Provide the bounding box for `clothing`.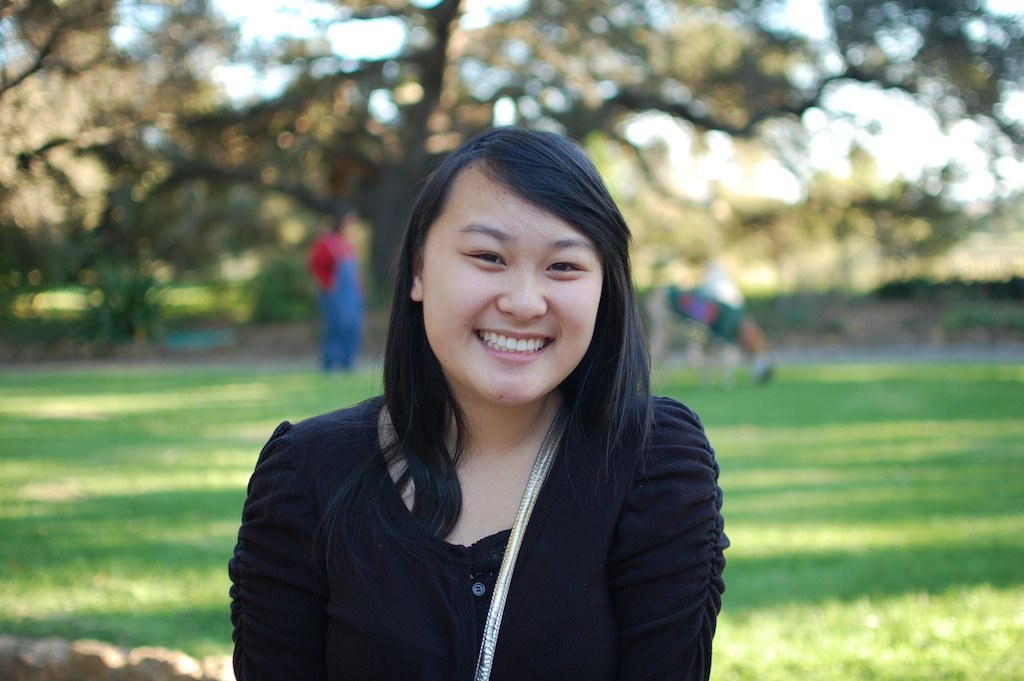
bbox=(302, 226, 360, 372).
